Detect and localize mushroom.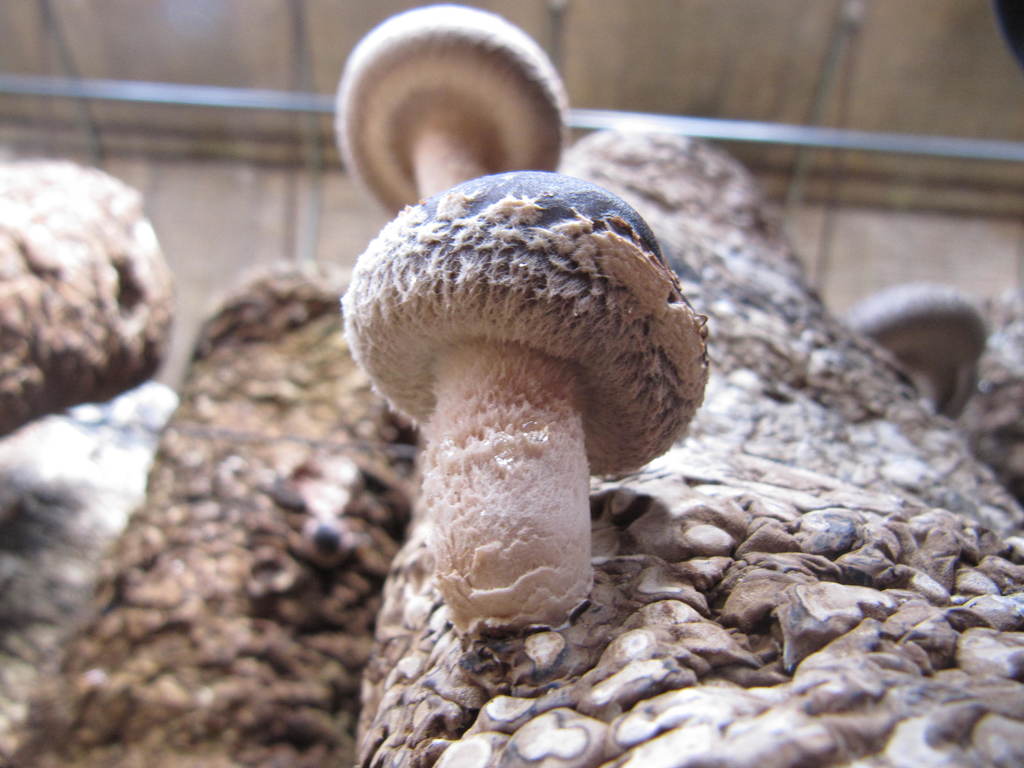
Localized at detection(338, 177, 703, 623).
